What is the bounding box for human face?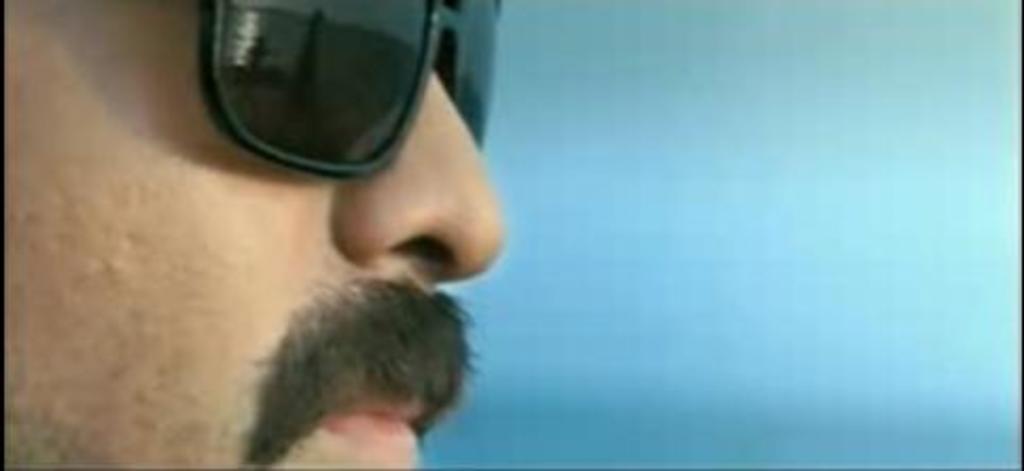
<region>0, 0, 496, 469</region>.
